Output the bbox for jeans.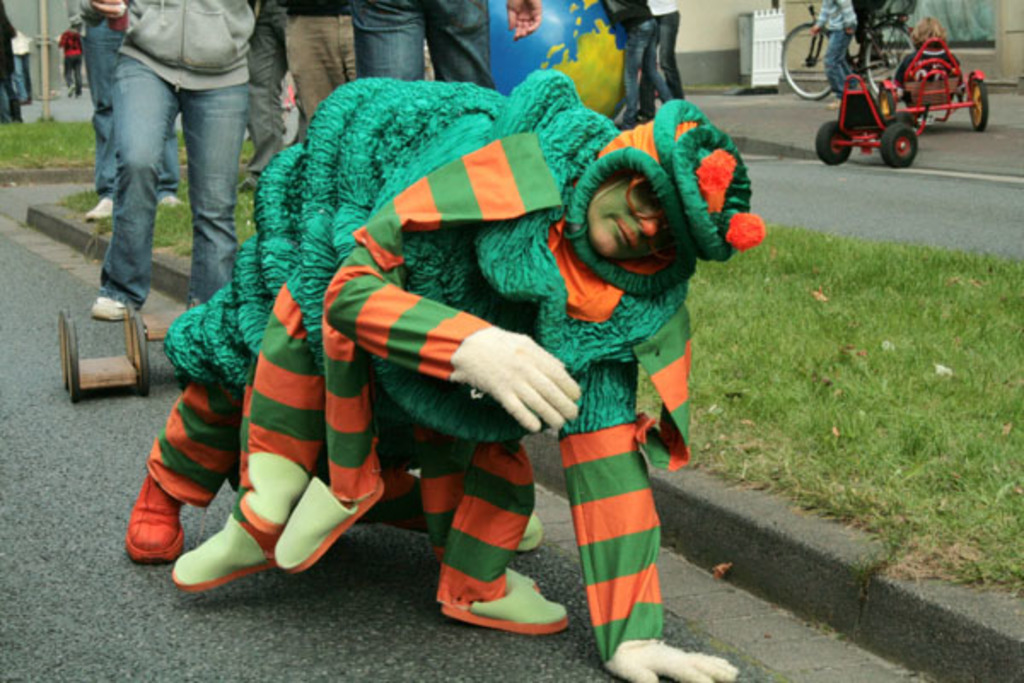
[left=0, top=61, right=20, bottom=121].
